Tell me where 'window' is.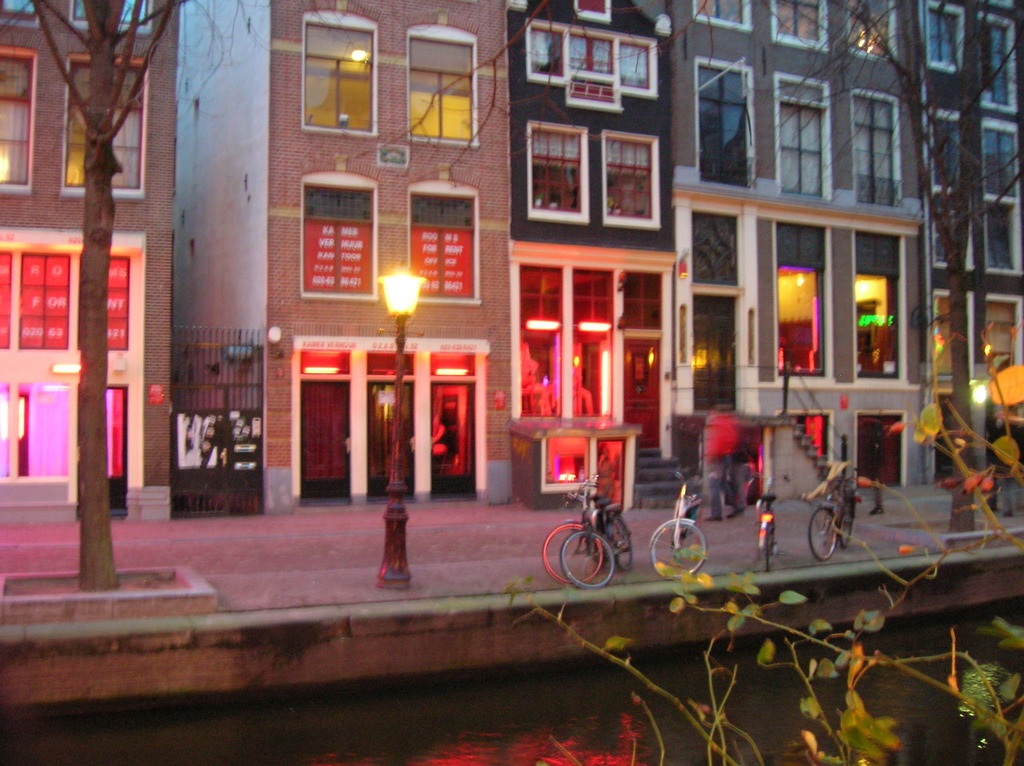
'window' is at bbox=[69, 0, 155, 35].
